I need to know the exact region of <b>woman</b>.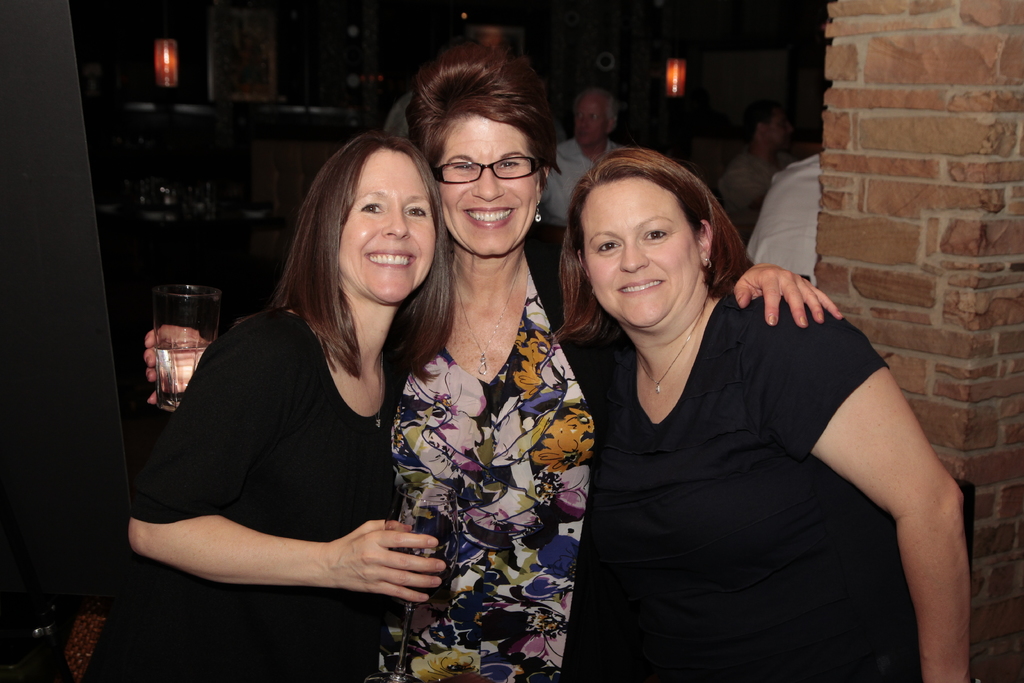
Region: locate(84, 132, 448, 682).
